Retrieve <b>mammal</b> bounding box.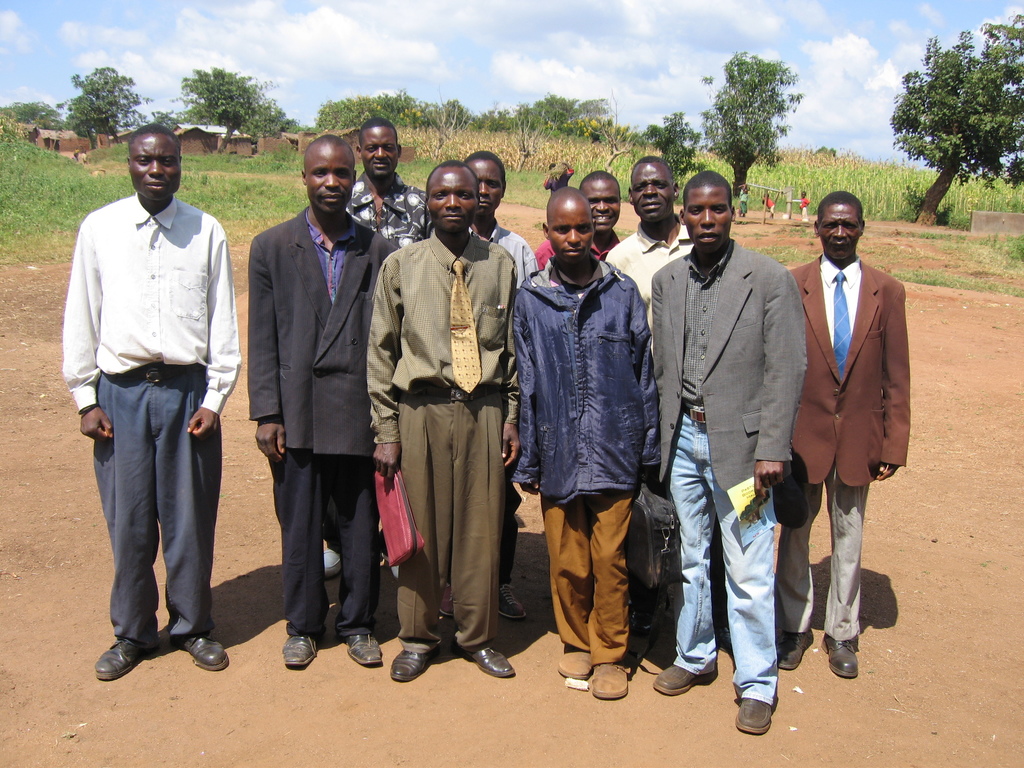
Bounding box: region(653, 170, 810, 730).
